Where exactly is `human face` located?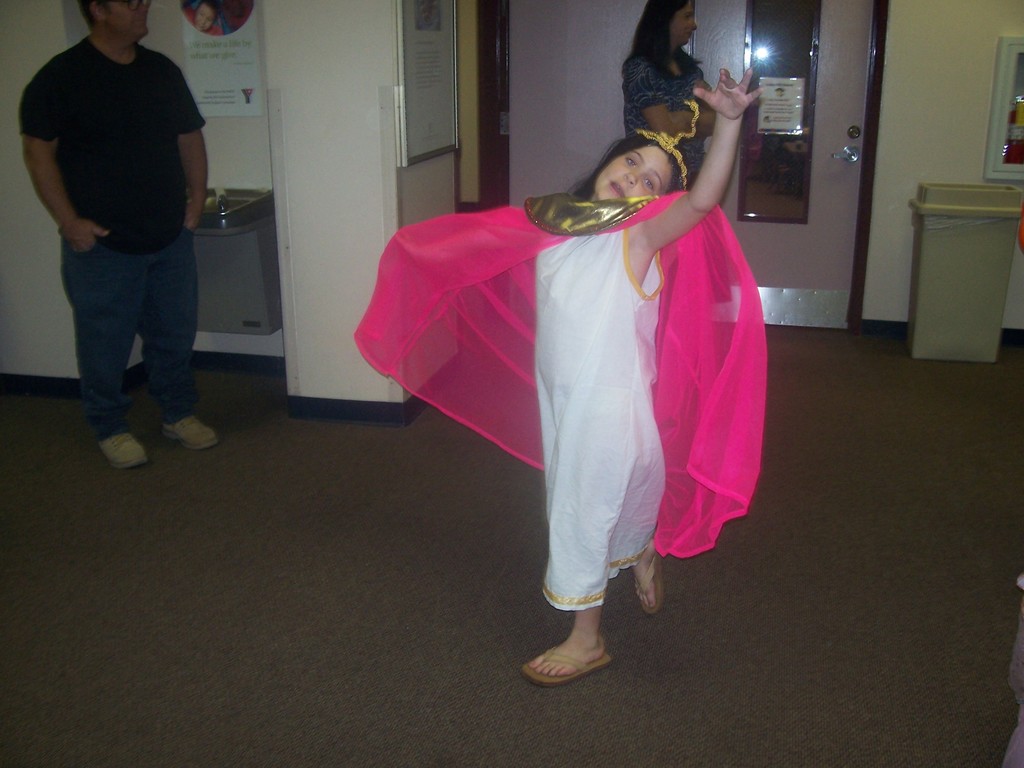
Its bounding box is select_region(594, 145, 674, 203).
